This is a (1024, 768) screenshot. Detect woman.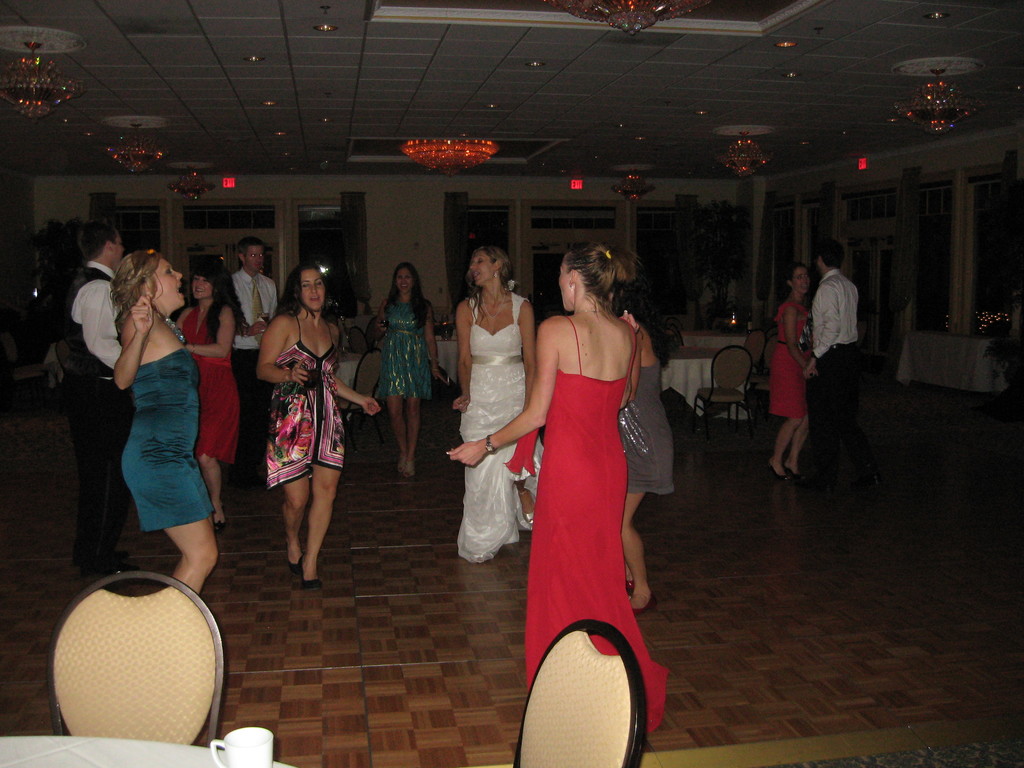
(x1=166, y1=259, x2=248, y2=525).
